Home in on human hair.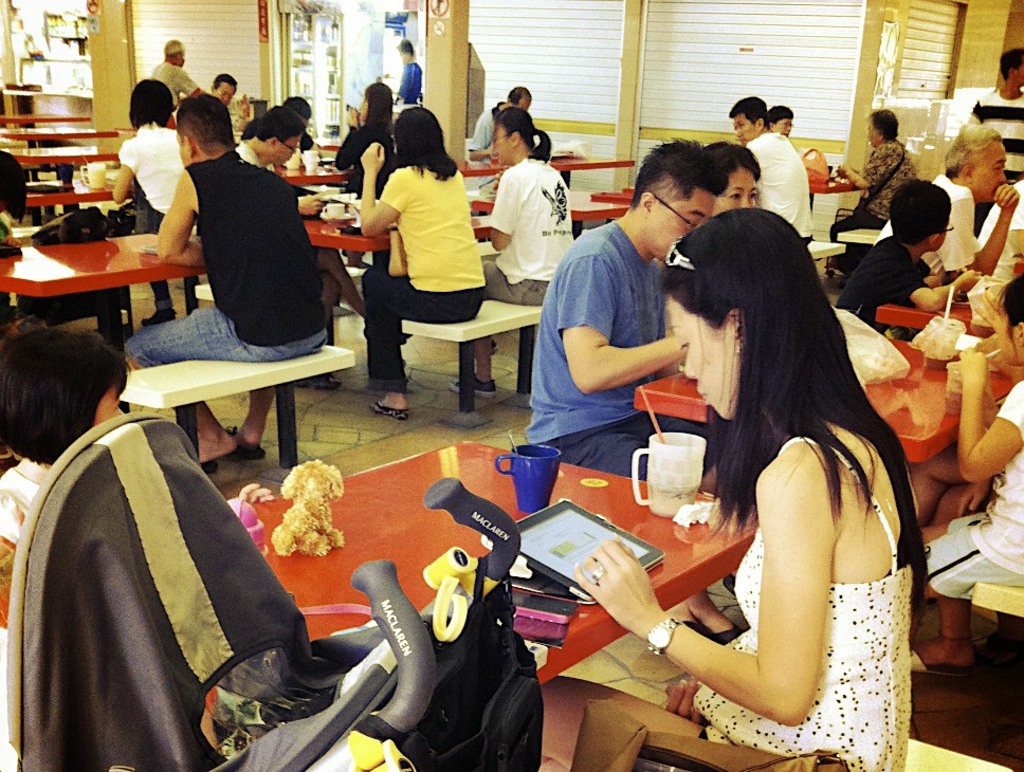
Homed in at <box>995,47,1023,80</box>.
